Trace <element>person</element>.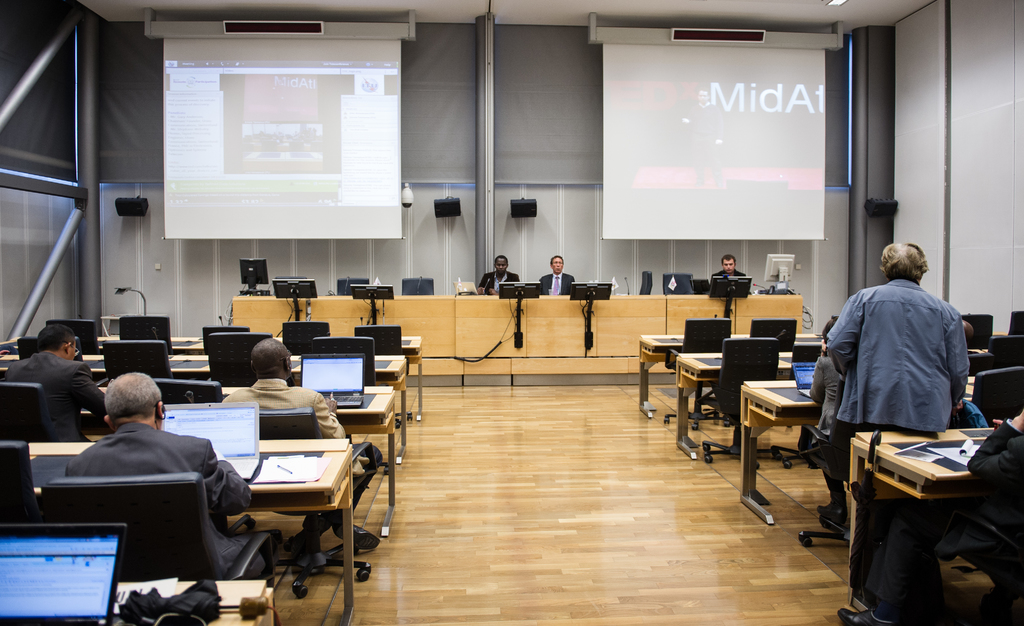
Traced to <bbox>217, 331, 382, 552</bbox>.
